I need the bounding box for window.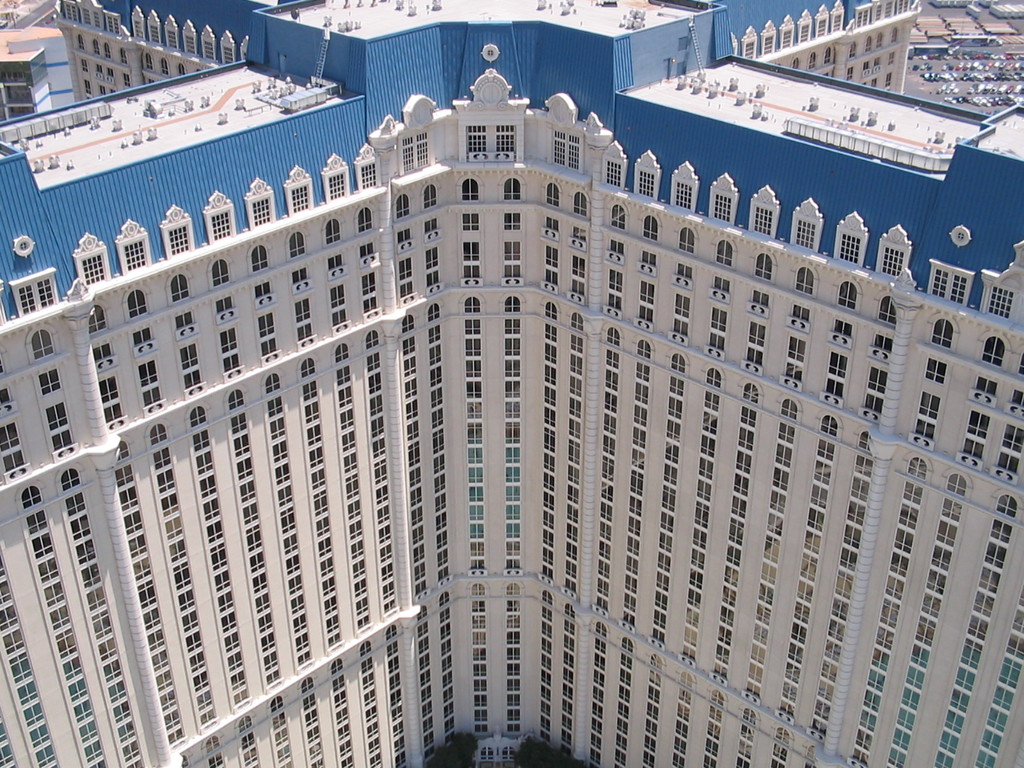
Here it is: {"x1": 429, "y1": 364, "x2": 442, "y2": 385}.
